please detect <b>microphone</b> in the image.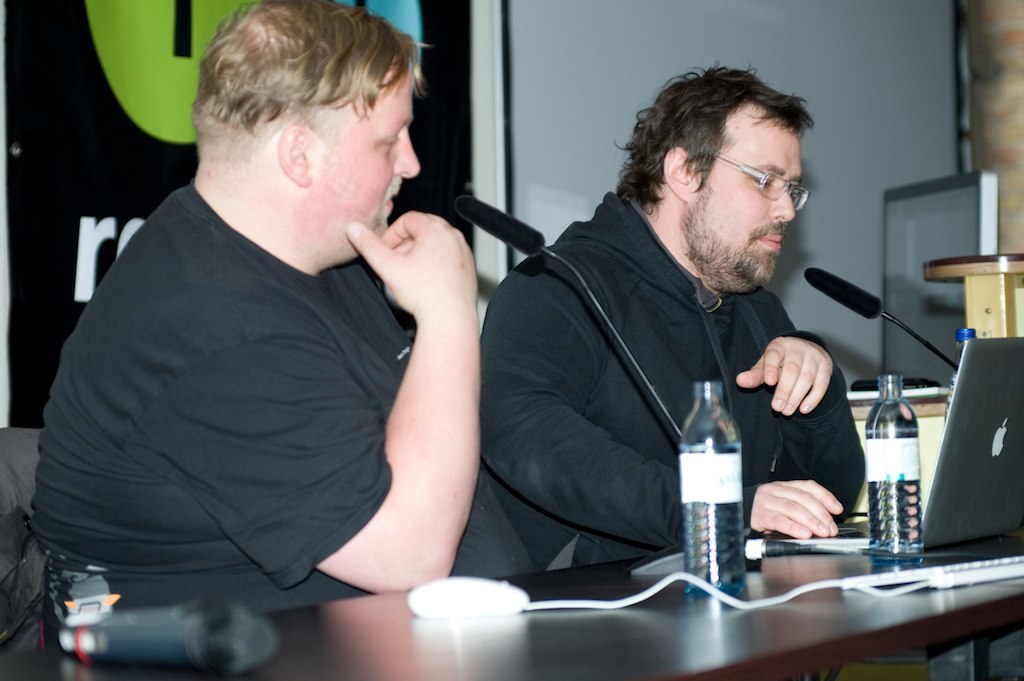
left=803, top=256, right=960, bottom=377.
